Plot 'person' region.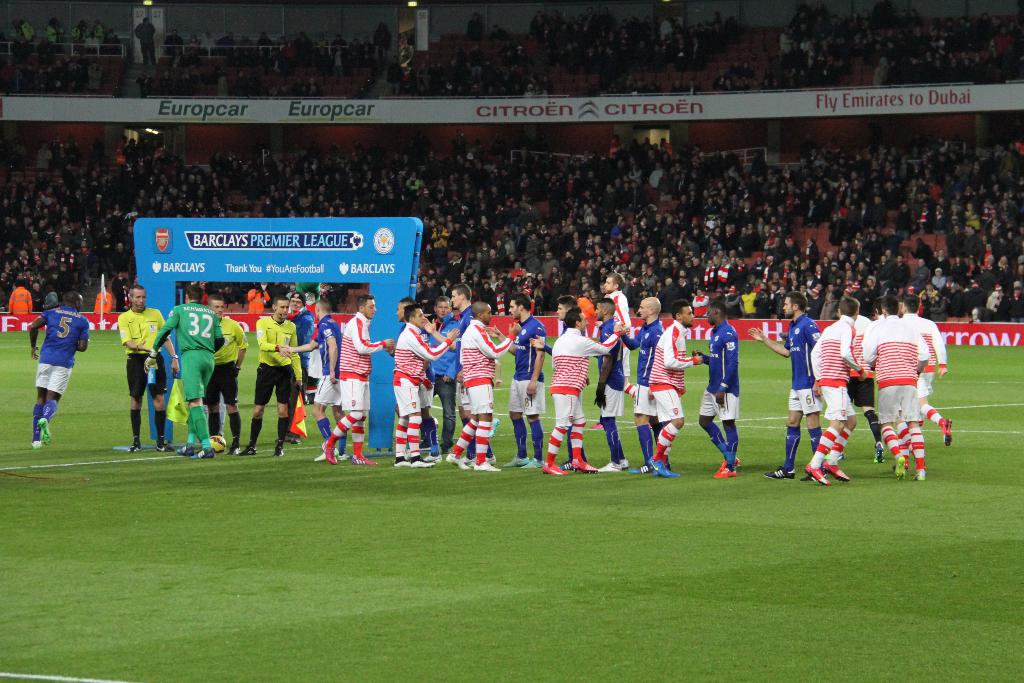
Plotted at 545:302:620:477.
